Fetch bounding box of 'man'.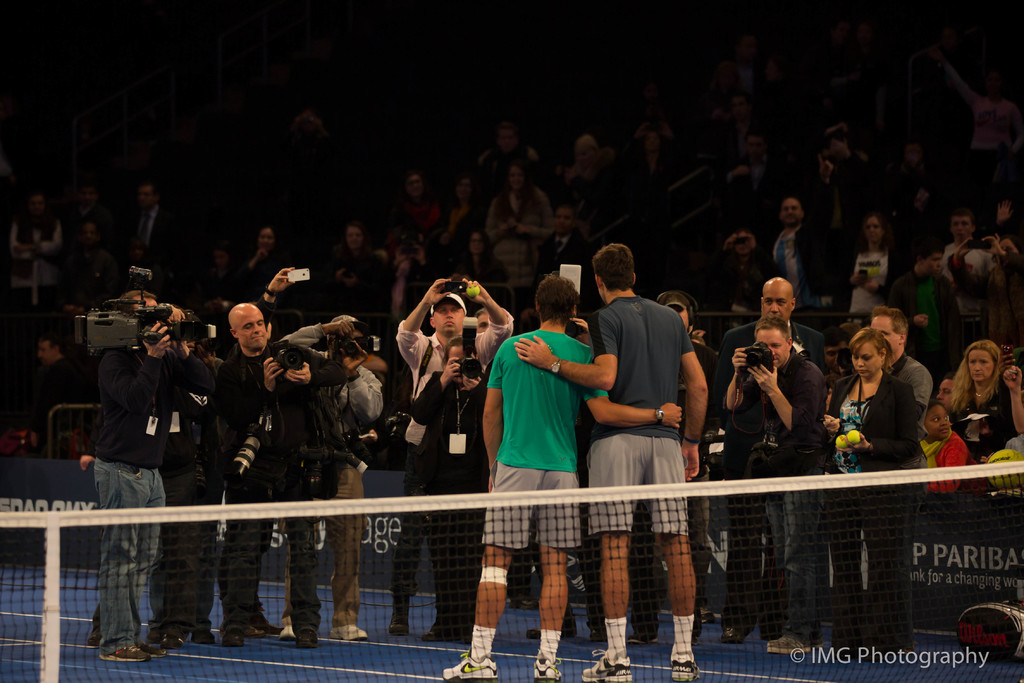
Bbox: detection(938, 206, 996, 340).
